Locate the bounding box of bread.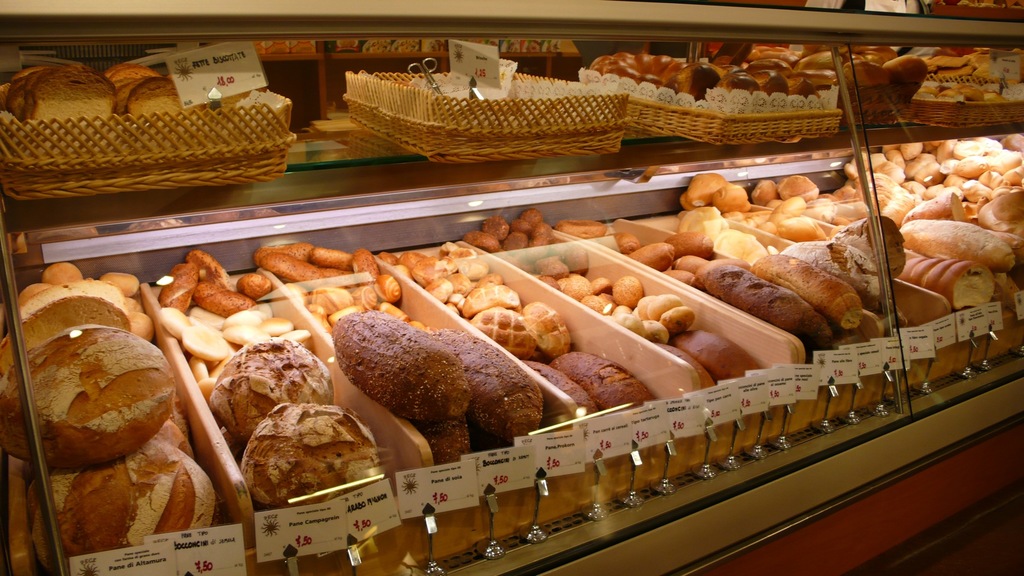
Bounding box: x1=17, y1=312, x2=170, y2=472.
